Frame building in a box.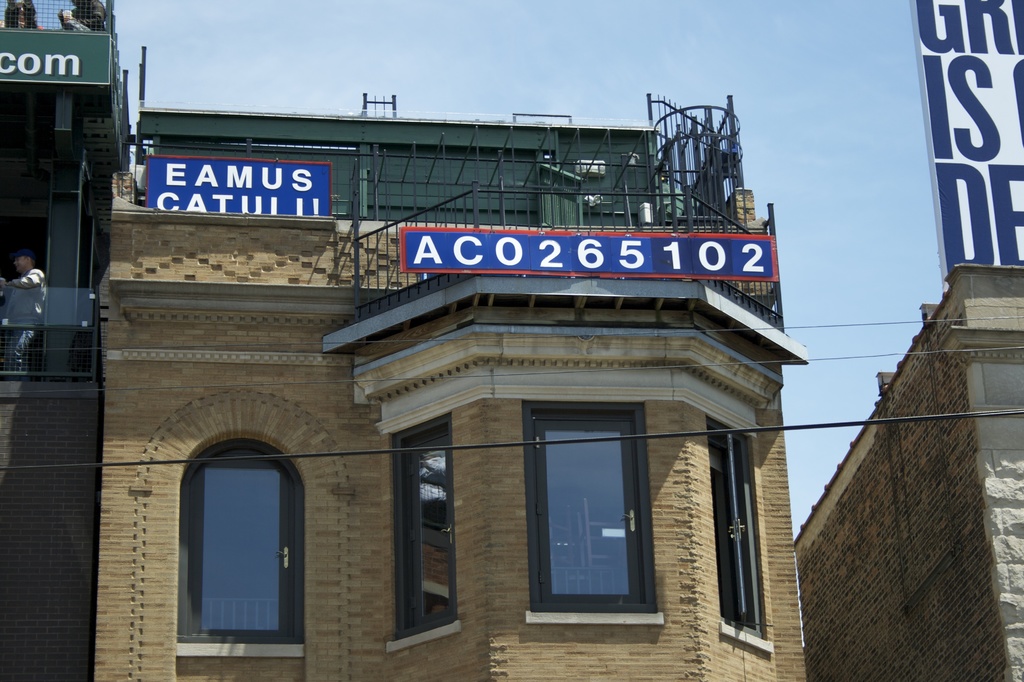
{"x1": 0, "y1": 0, "x2": 139, "y2": 678}.
